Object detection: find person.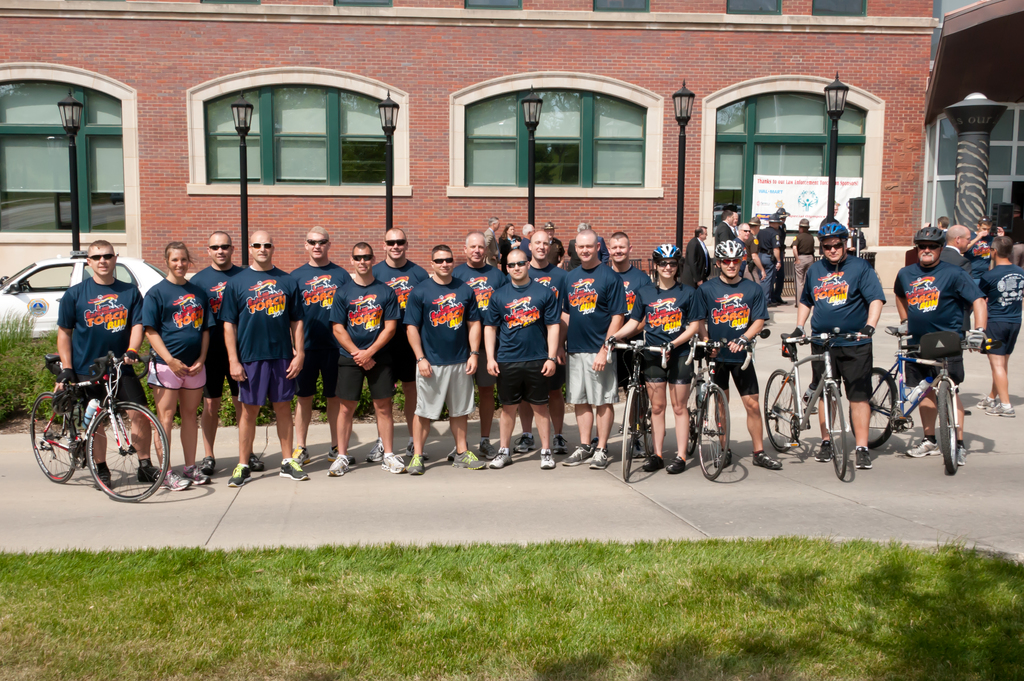
rect(456, 230, 511, 452).
